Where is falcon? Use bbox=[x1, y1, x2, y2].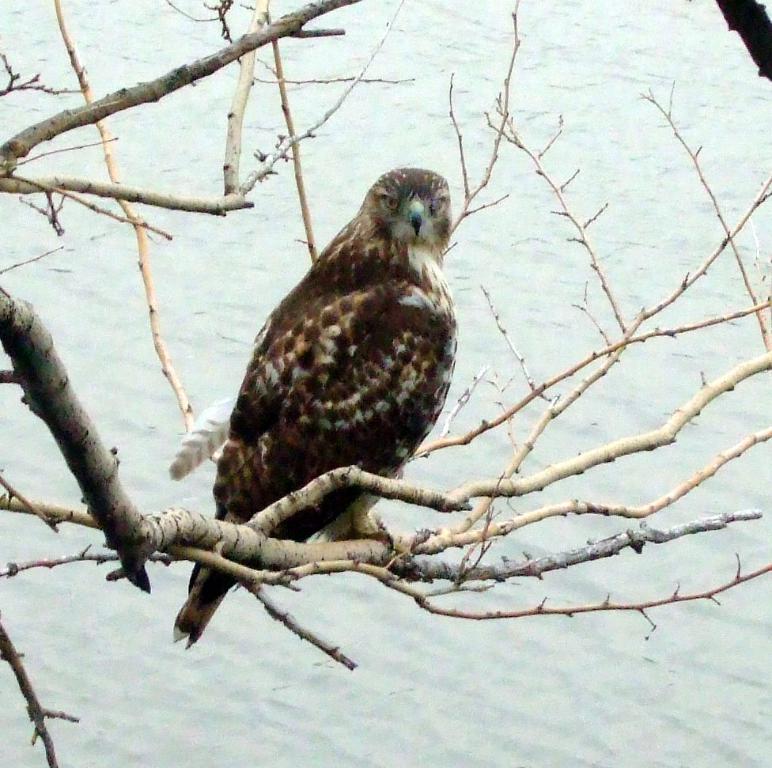
bbox=[161, 162, 463, 653].
